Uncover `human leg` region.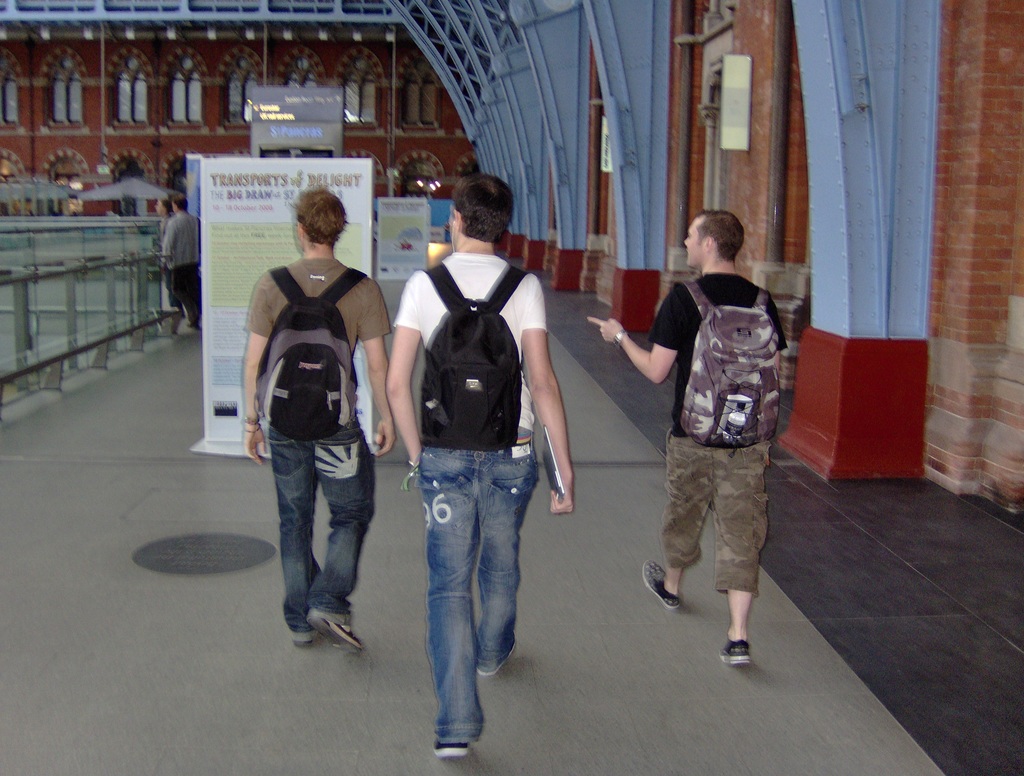
Uncovered: l=298, t=429, r=365, b=654.
